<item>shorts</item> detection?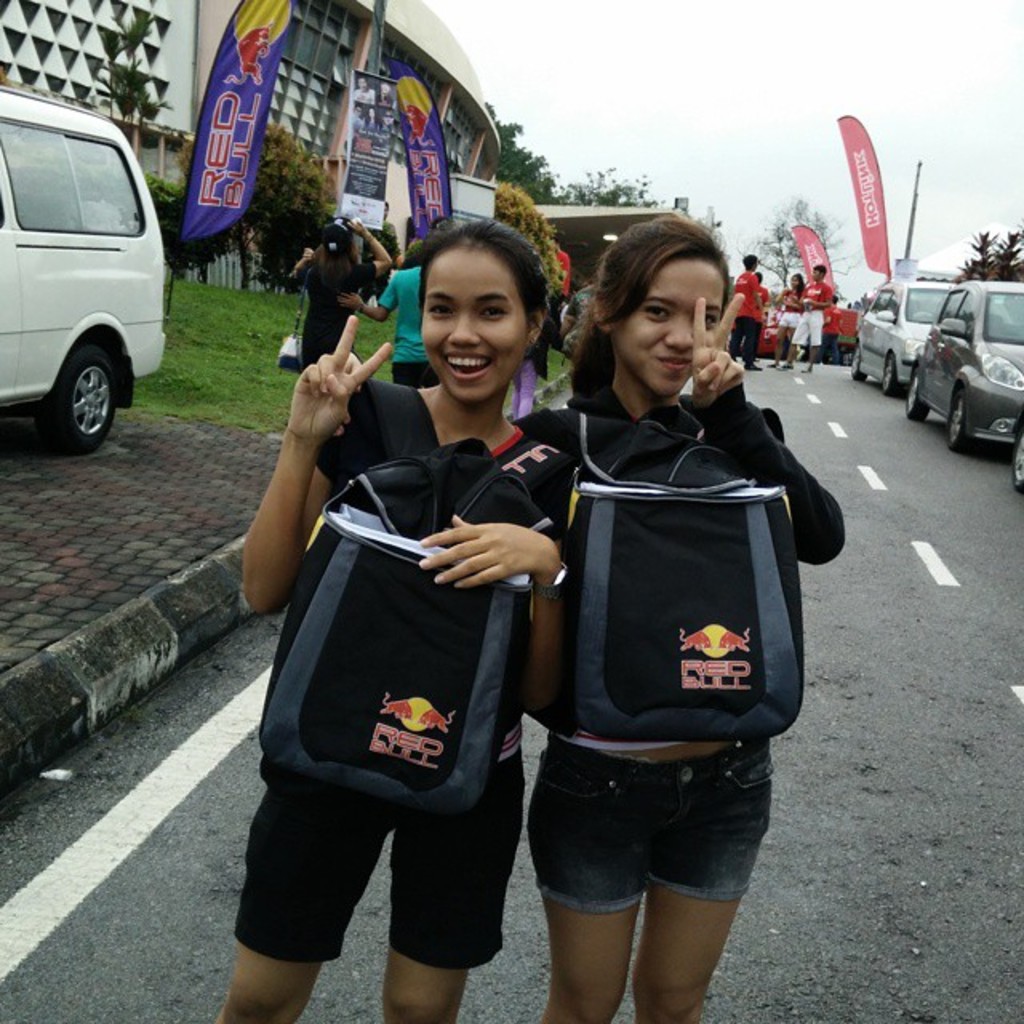
[394,358,435,390]
